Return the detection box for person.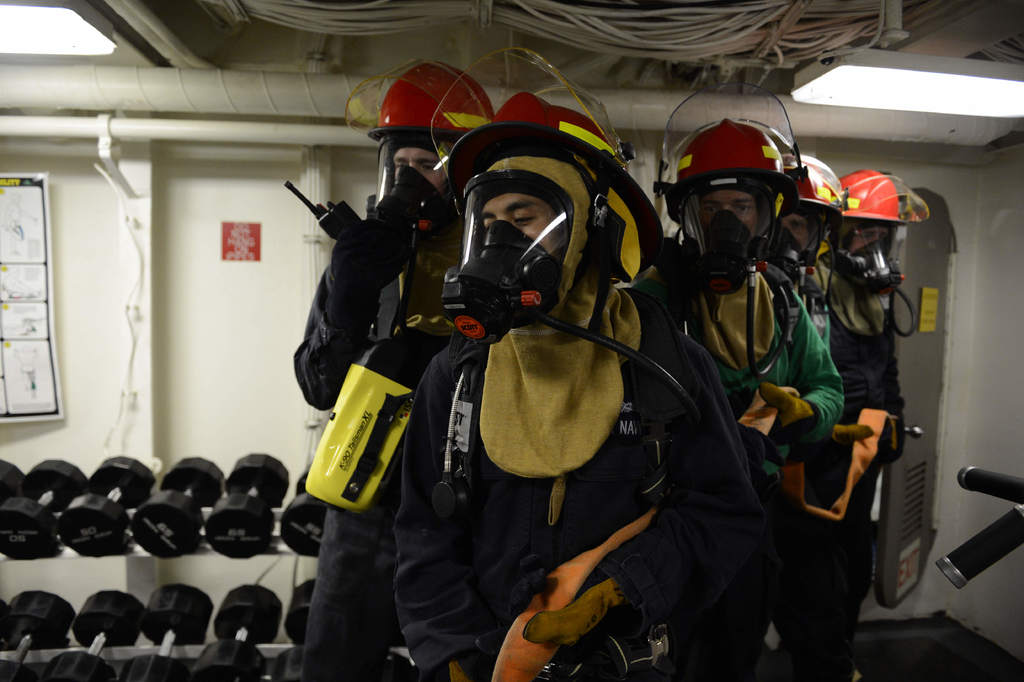
left=627, top=79, right=846, bottom=681.
